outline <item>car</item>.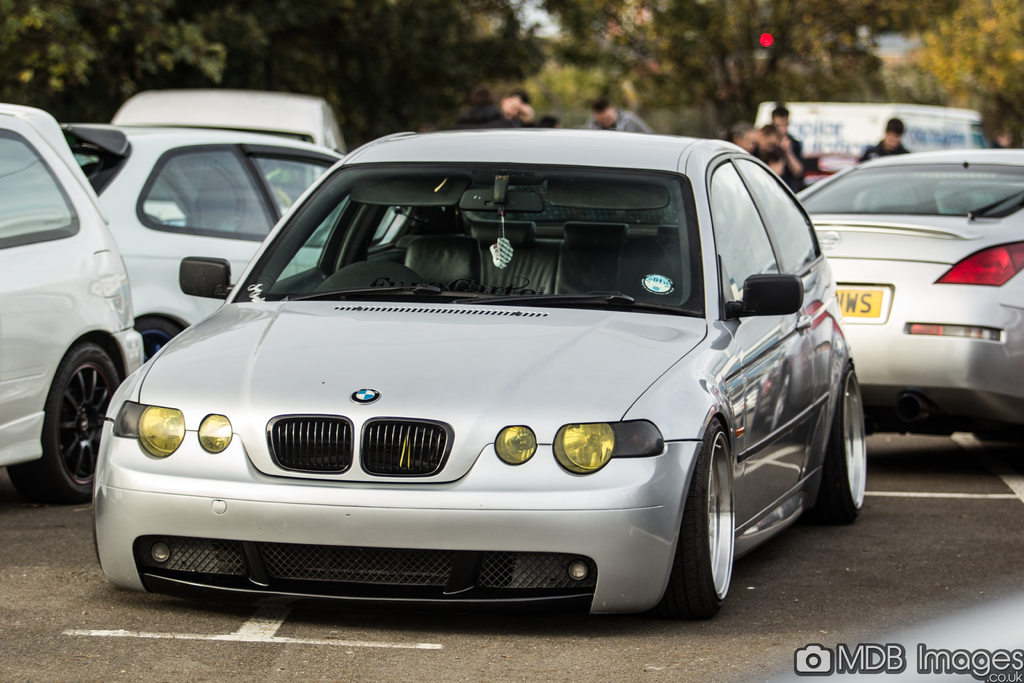
Outline: [0,92,147,519].
